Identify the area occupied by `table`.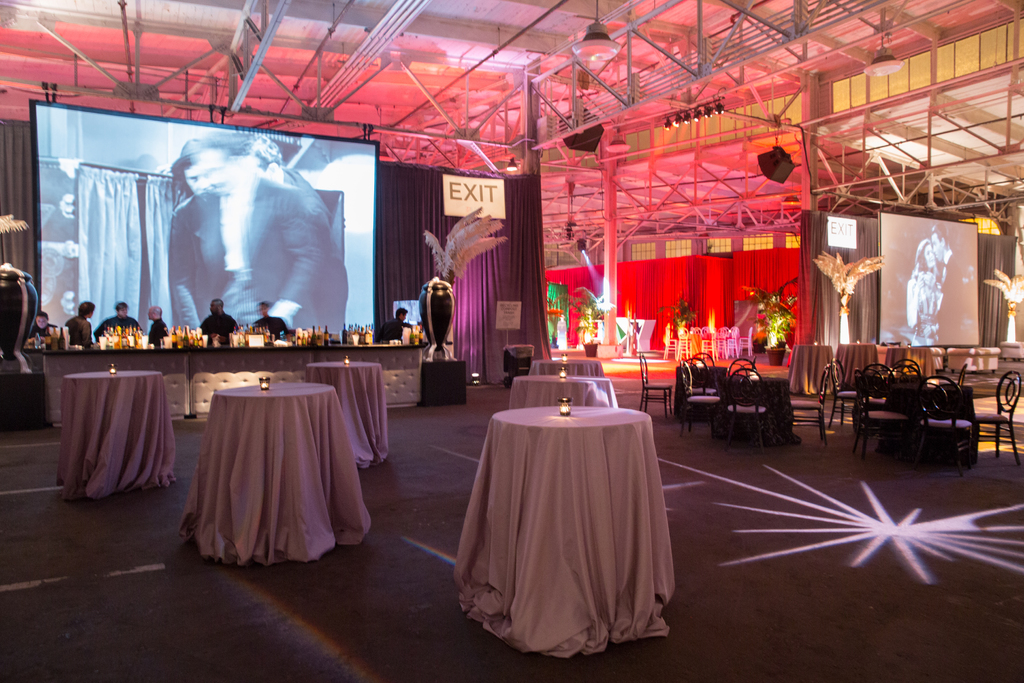
Area: detection(950, 349, 1002, 375).
